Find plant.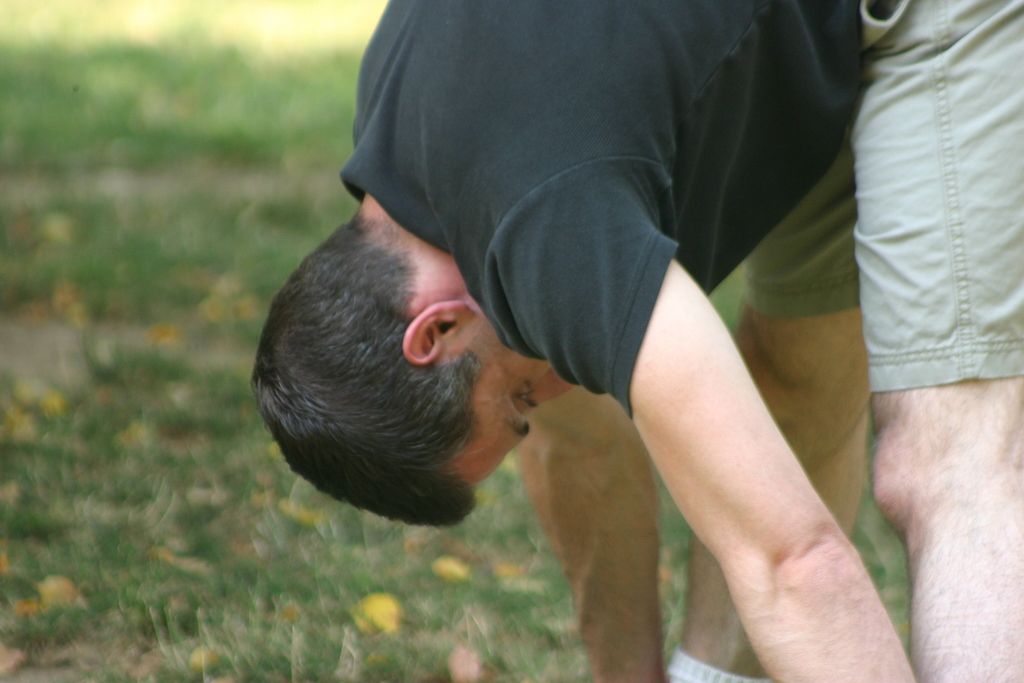
region(650, 457, 692, 675).
